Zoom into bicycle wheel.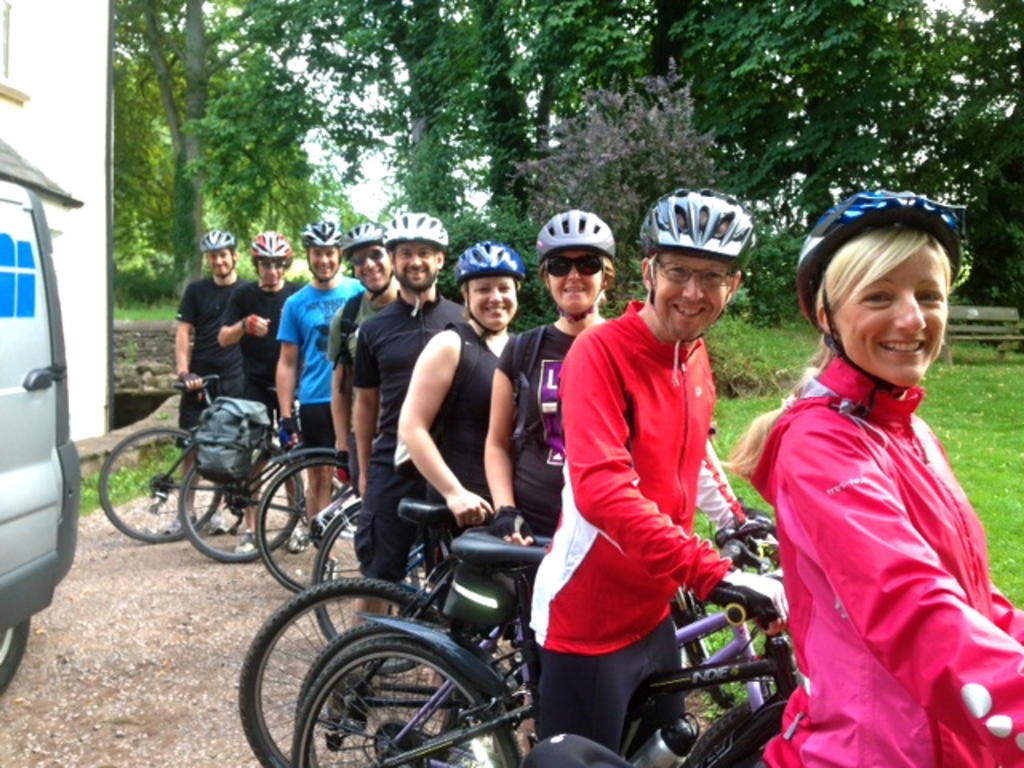
Zoom target: box(96, 424, 219, 547).
